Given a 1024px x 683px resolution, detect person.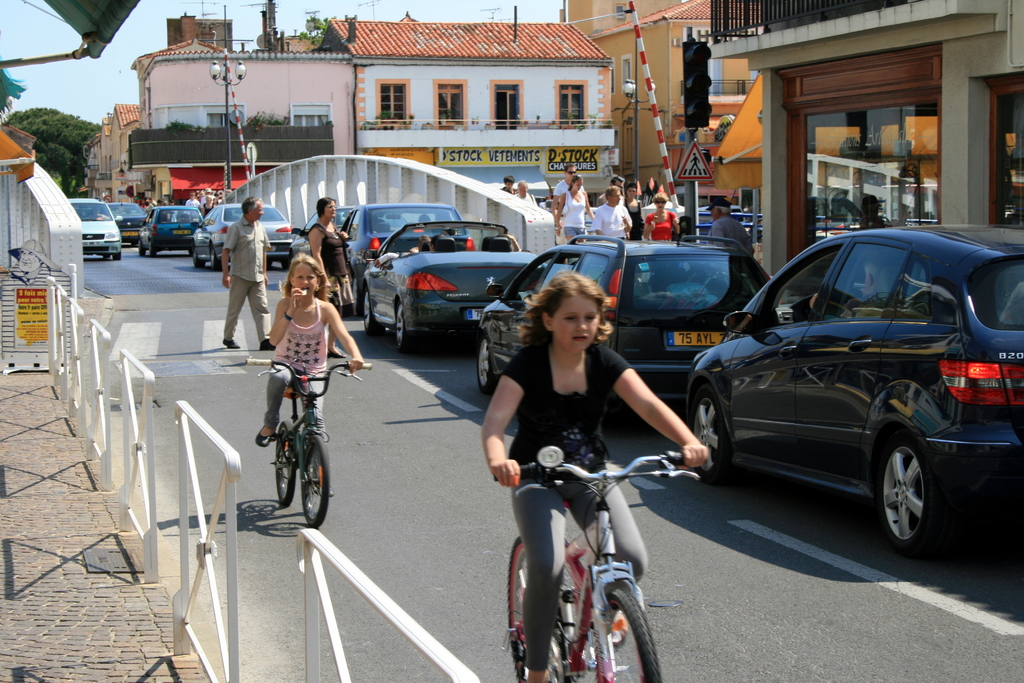
x1=849 y1=254 x2=922 y2=318.
